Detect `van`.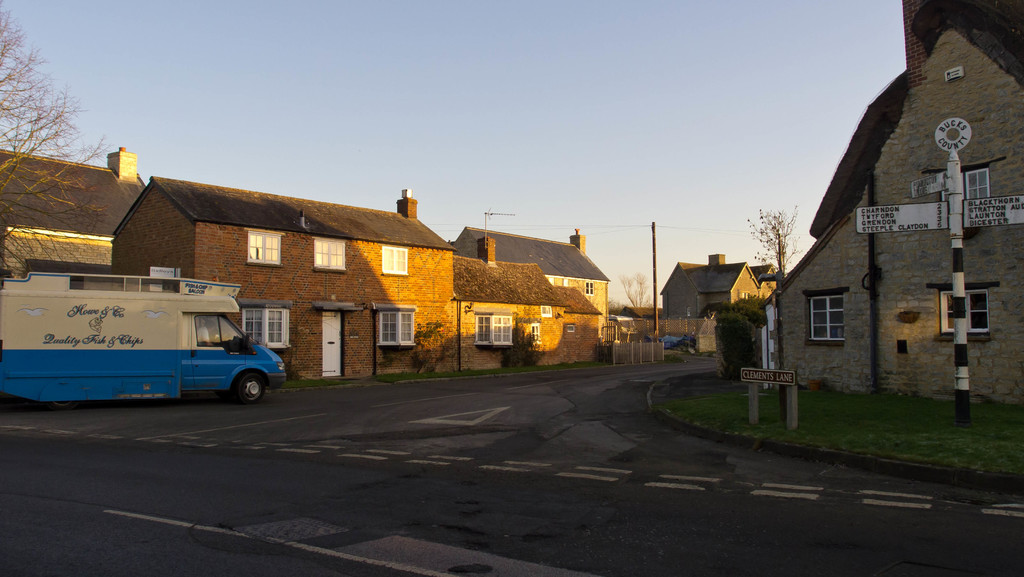
Detected at 0/272/289/406.
